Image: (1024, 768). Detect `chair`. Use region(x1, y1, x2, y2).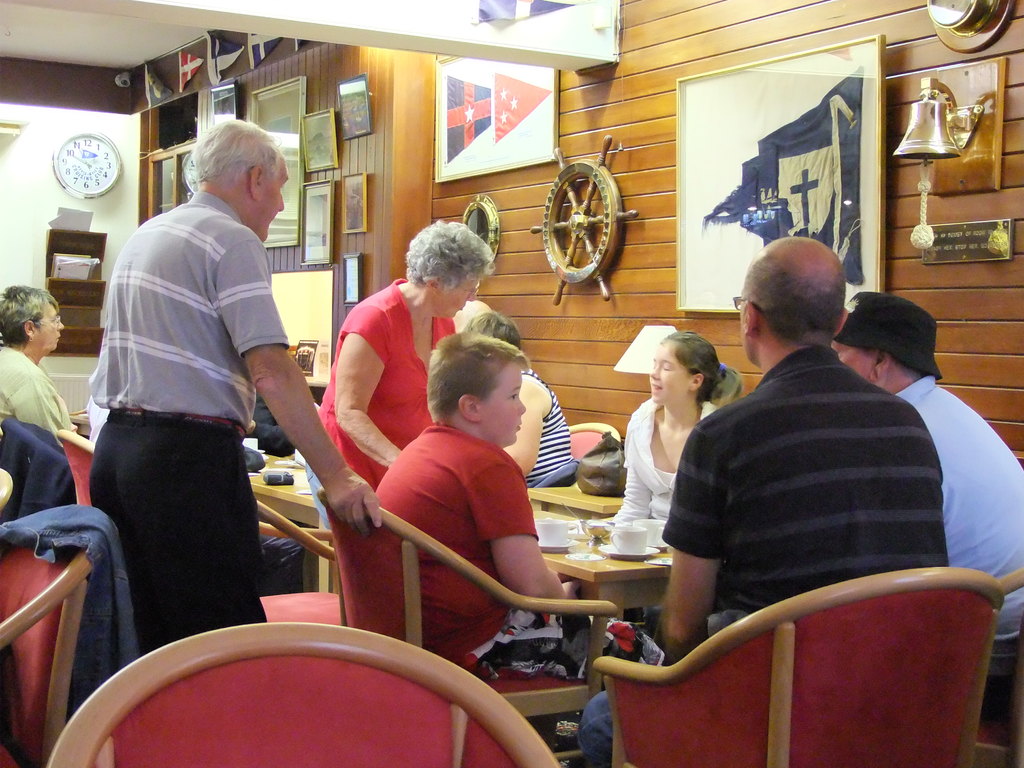
region(0, 502, 112, 767).
